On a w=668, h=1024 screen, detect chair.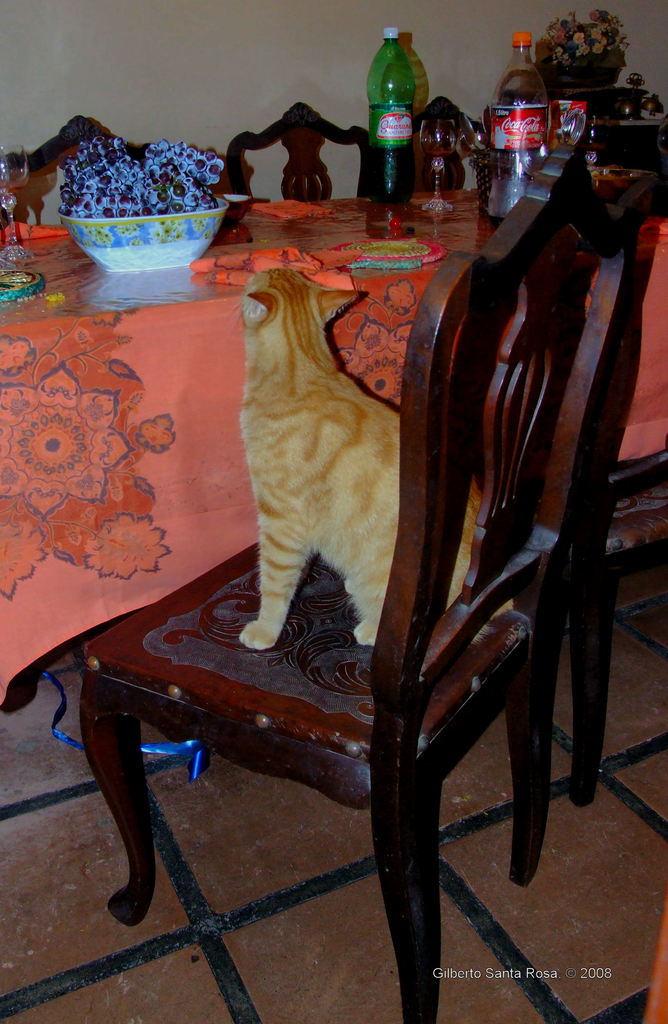
detection(0, 99, 242, 250).
